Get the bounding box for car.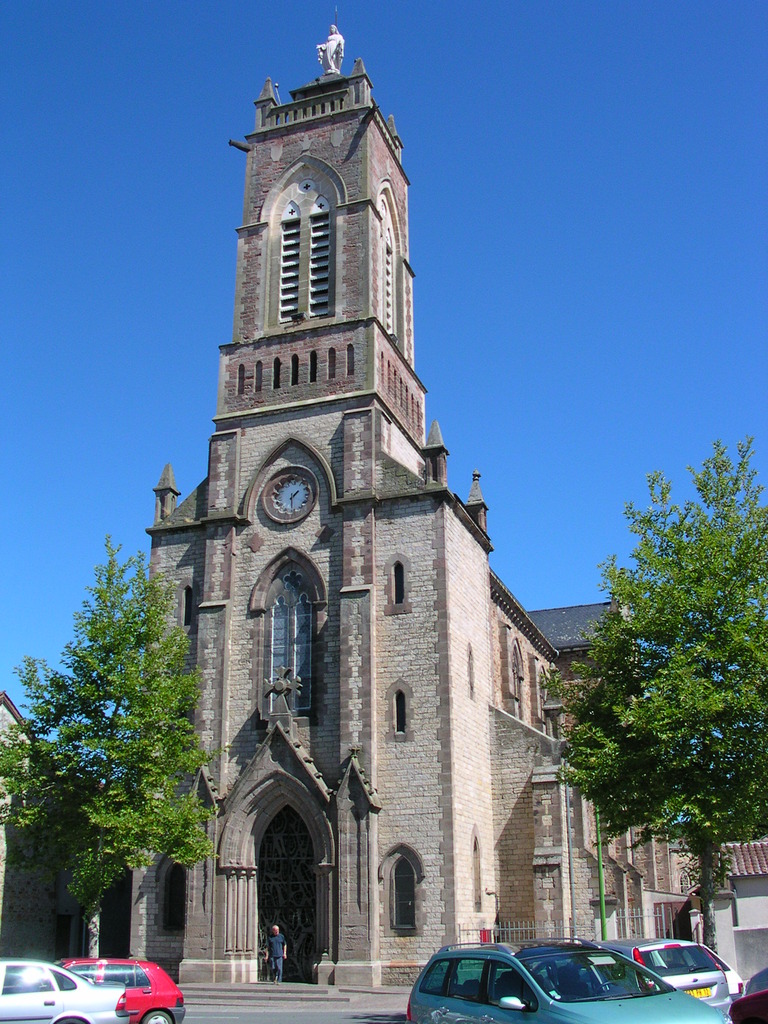
[746,966,767,993].
